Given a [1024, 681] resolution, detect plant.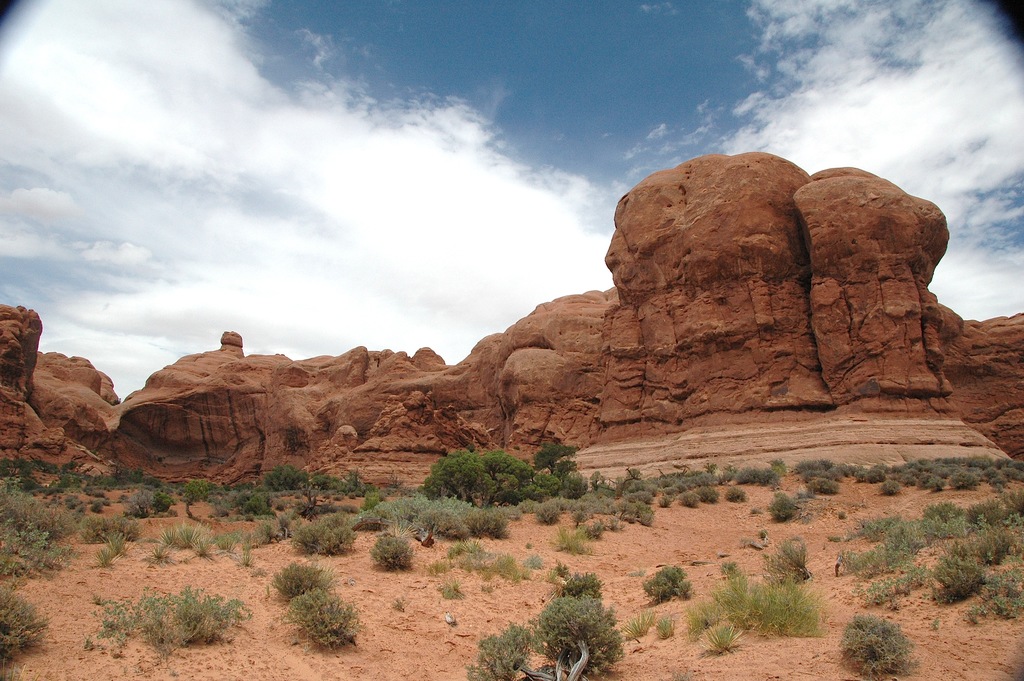
select_region(179, 480, 211, 501).
